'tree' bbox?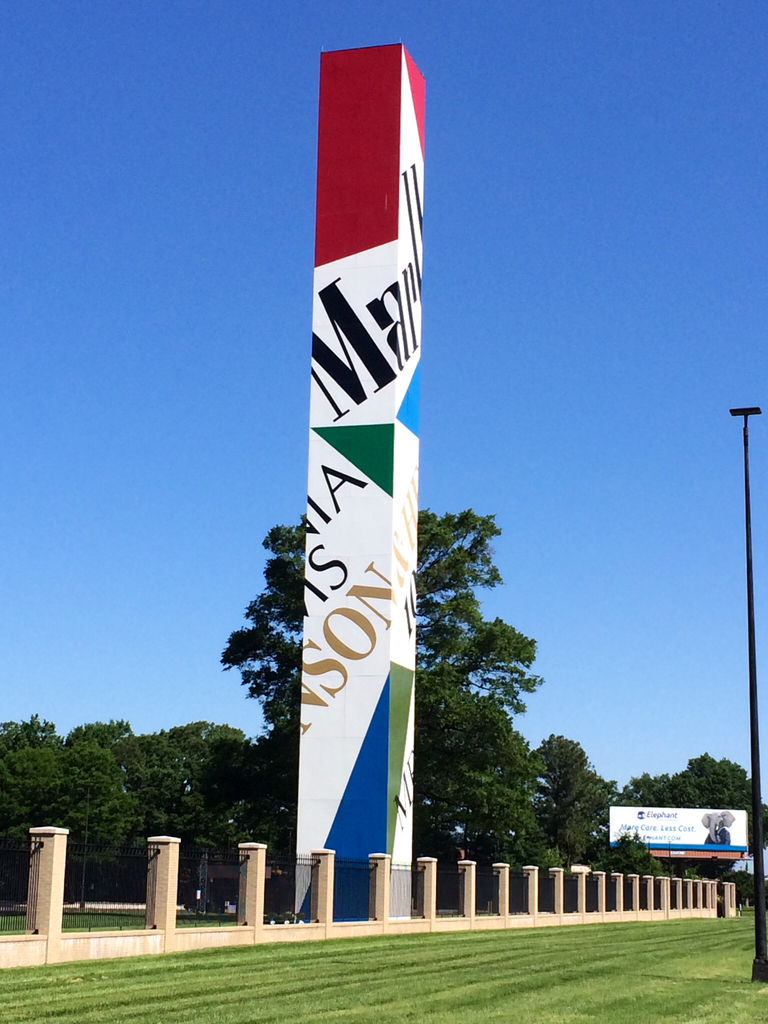
bbox(109, 739, 220, 845)
